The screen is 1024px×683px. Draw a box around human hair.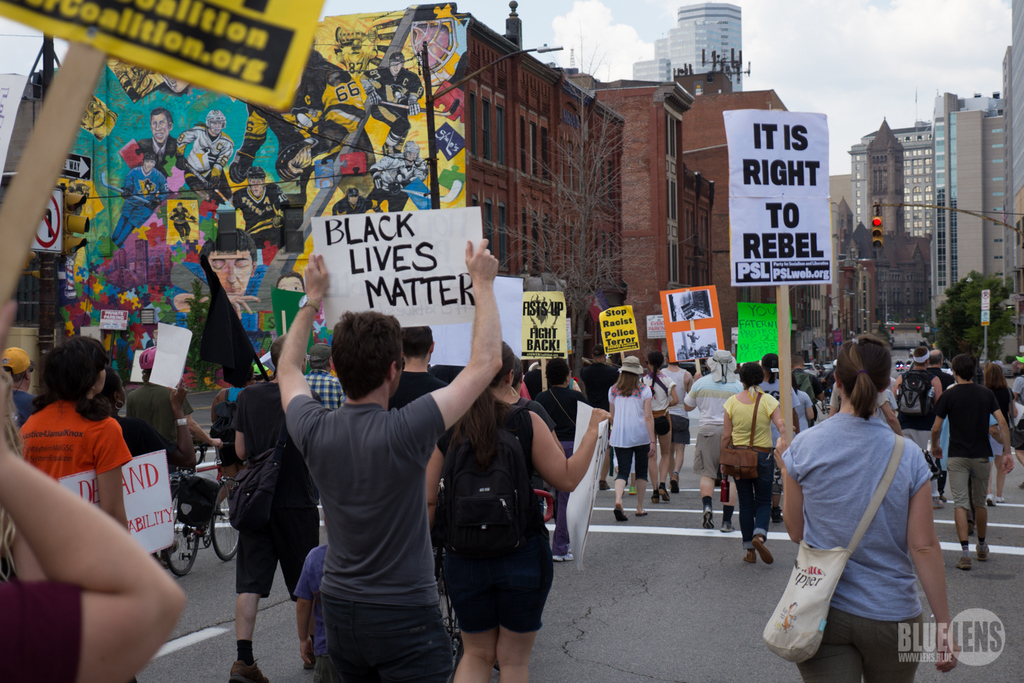
left=984, top=362, right=1011, bottom=426.
